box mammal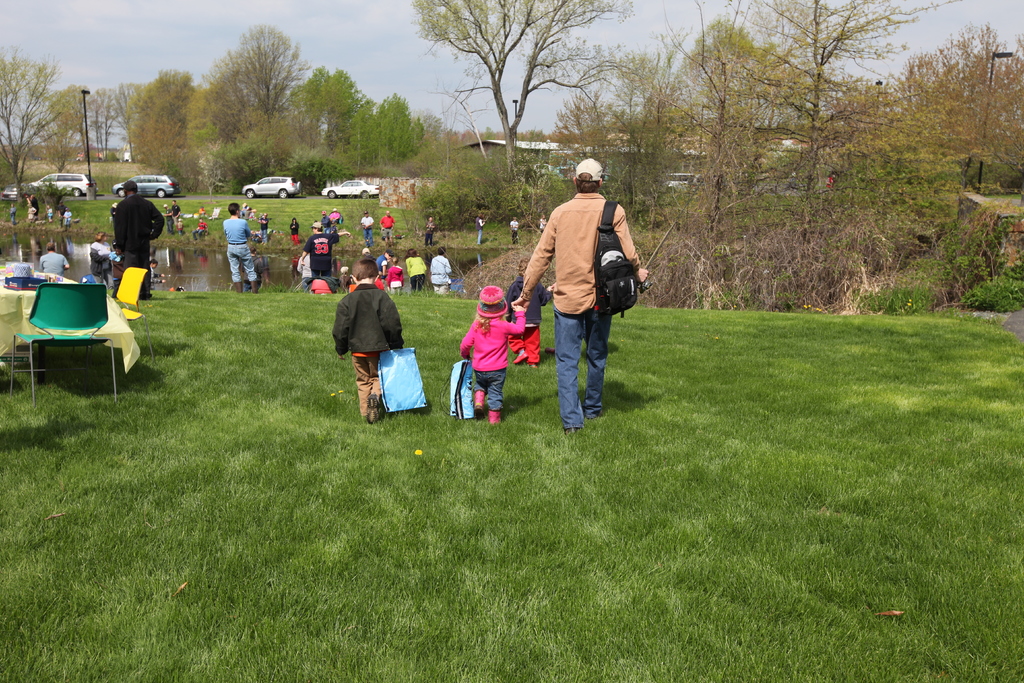
(left=376, top=252, right=385, bottom=271)
